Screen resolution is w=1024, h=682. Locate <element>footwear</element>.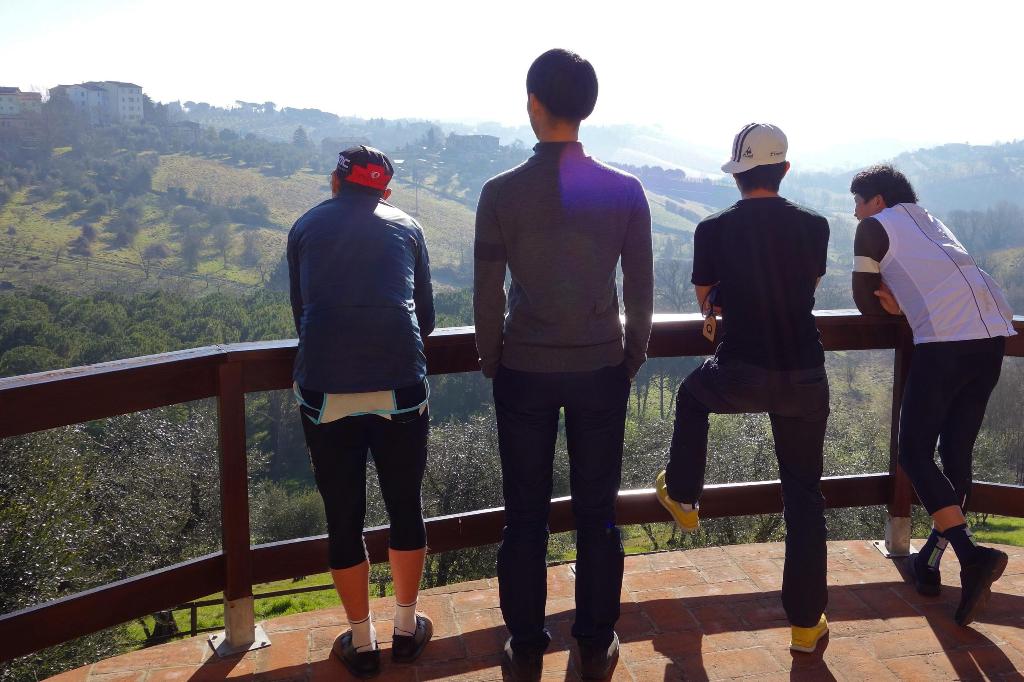
[x1=338, y1=623, x2=381, y2=679].
